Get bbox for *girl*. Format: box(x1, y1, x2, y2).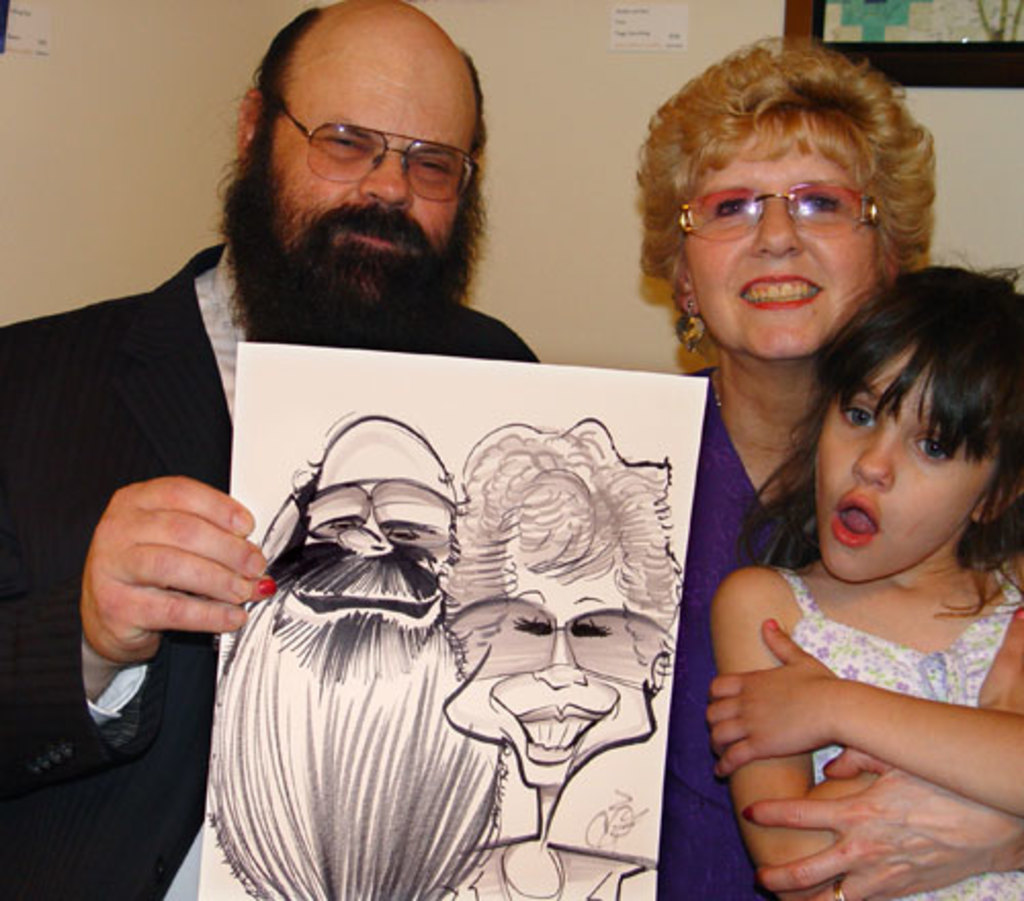
box(707, 254, 1022, 899).
